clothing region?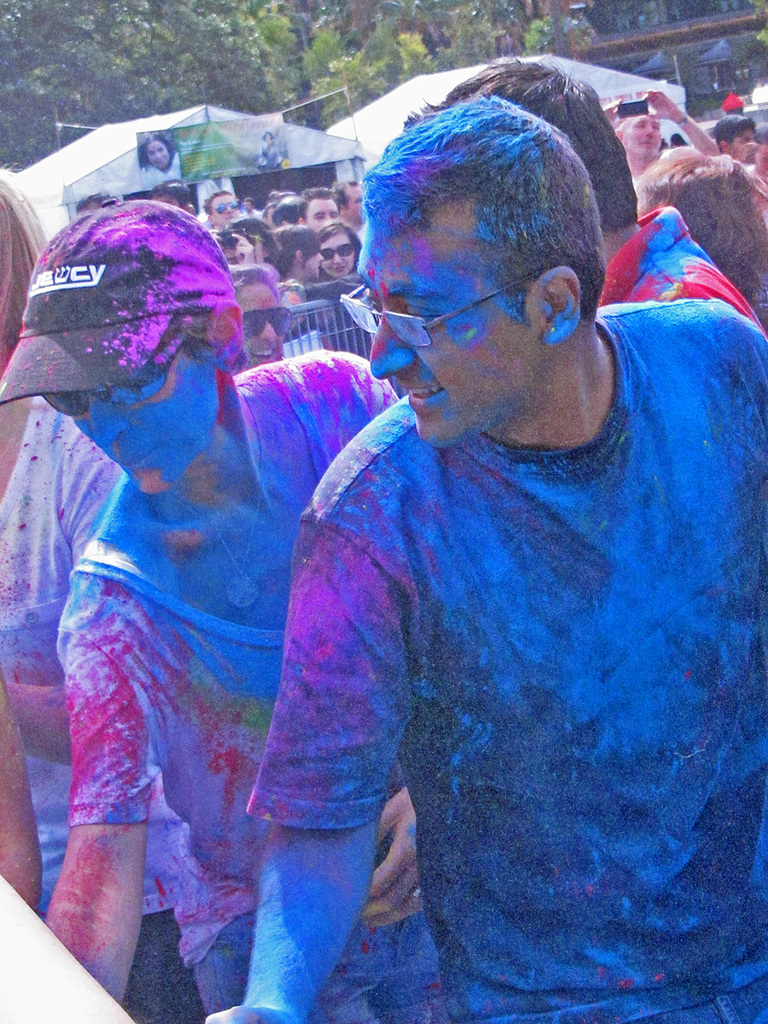
<bbox>143, 154, 182, 191</bbox>
